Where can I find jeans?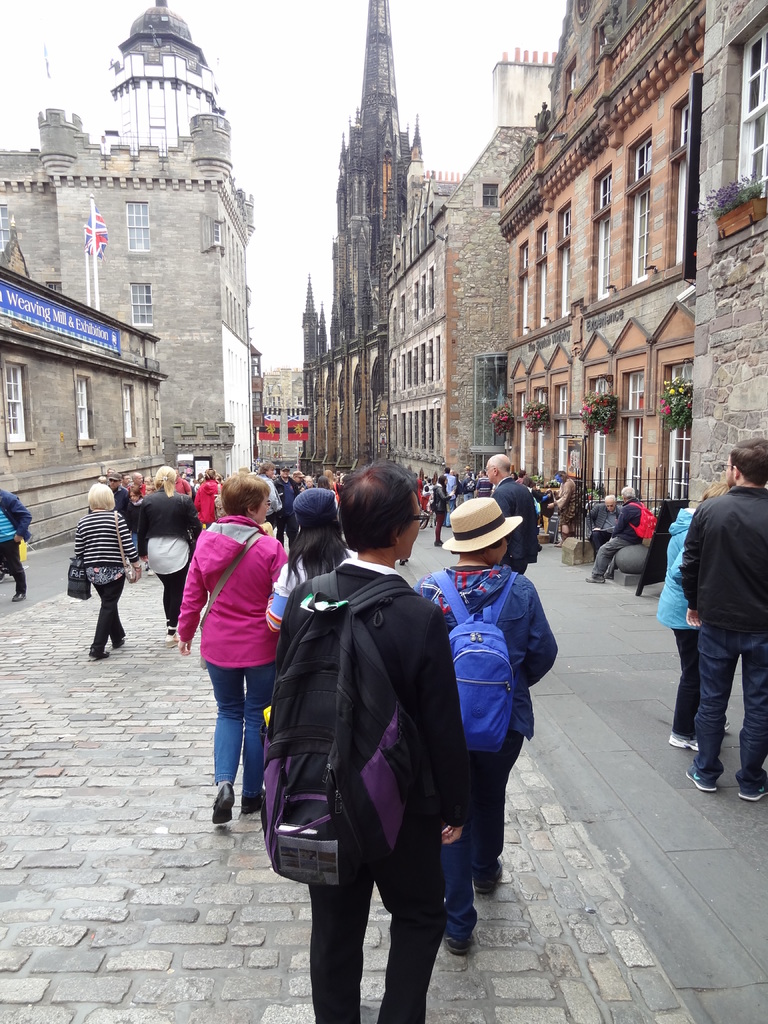
You can find it at Rect(671, 607, 758, 780).
